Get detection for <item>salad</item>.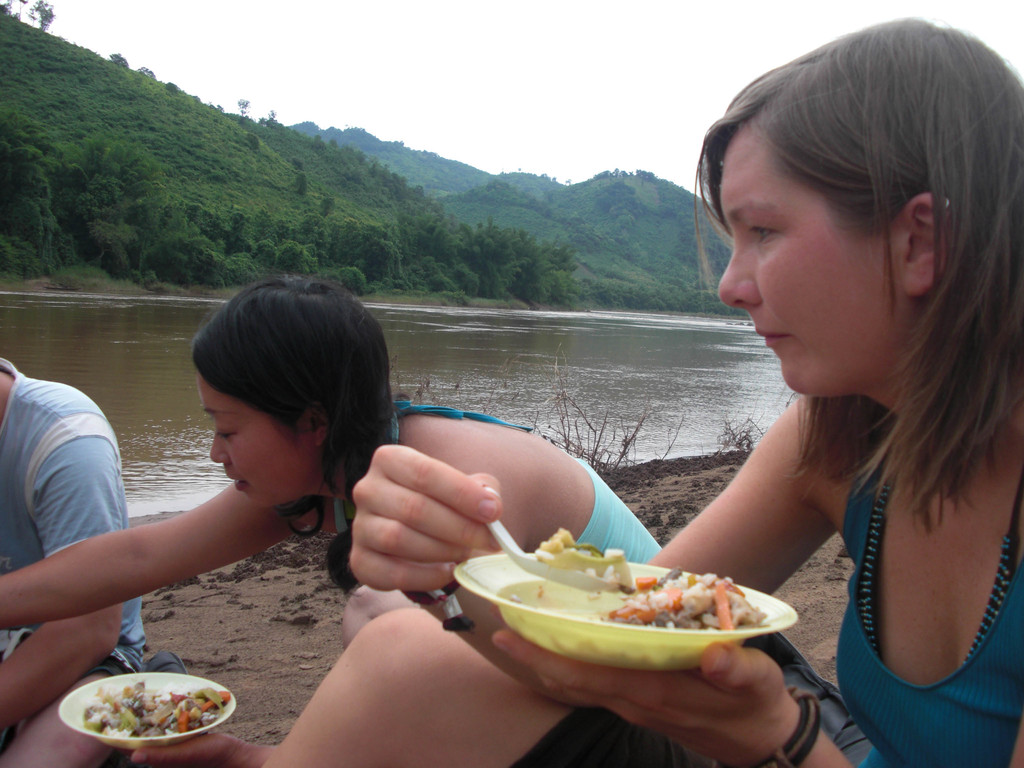
Detection: select_region(66, 669, 234, 748).
